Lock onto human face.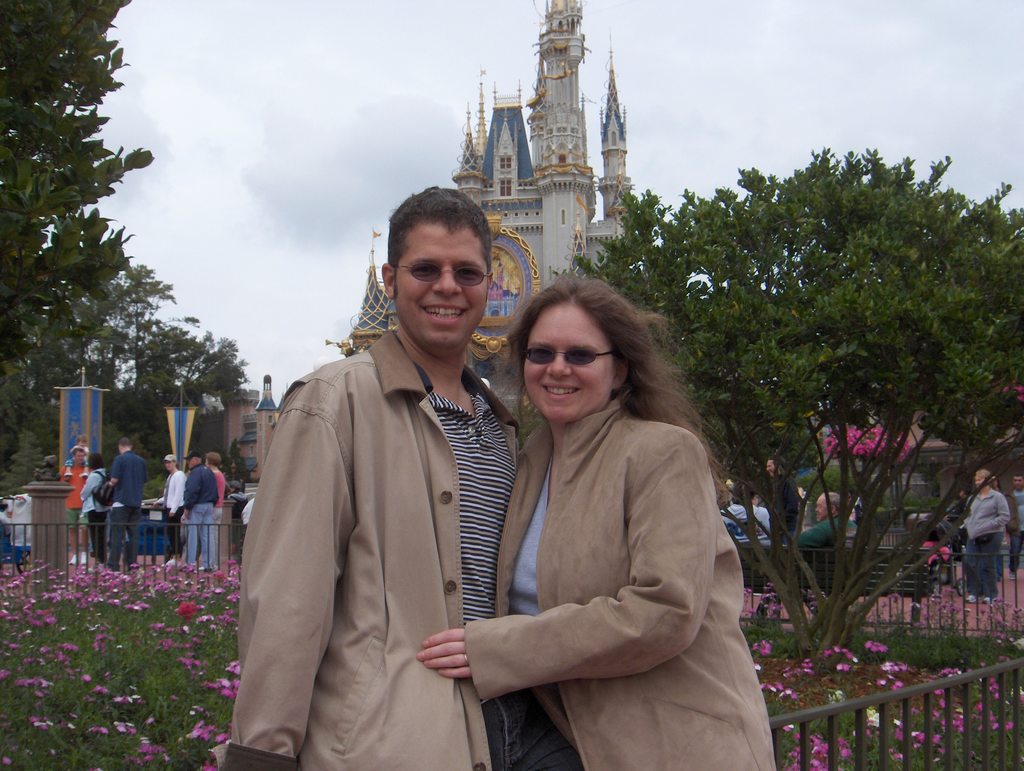
Locked: region(814, 494, 829, 523).
